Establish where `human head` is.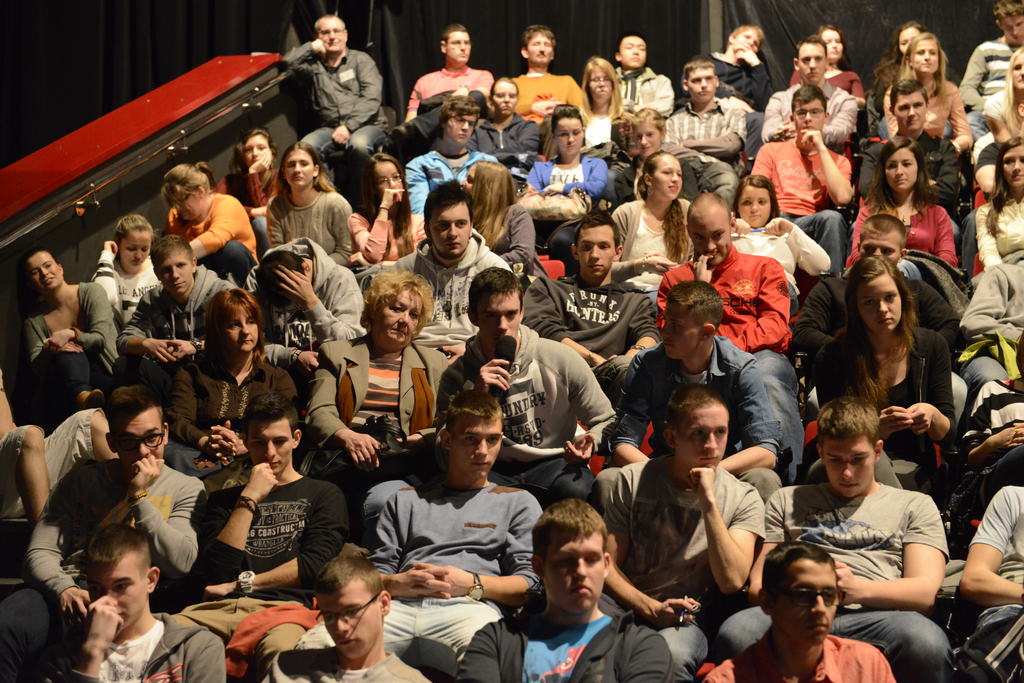
Established at 246:252:307:312.
